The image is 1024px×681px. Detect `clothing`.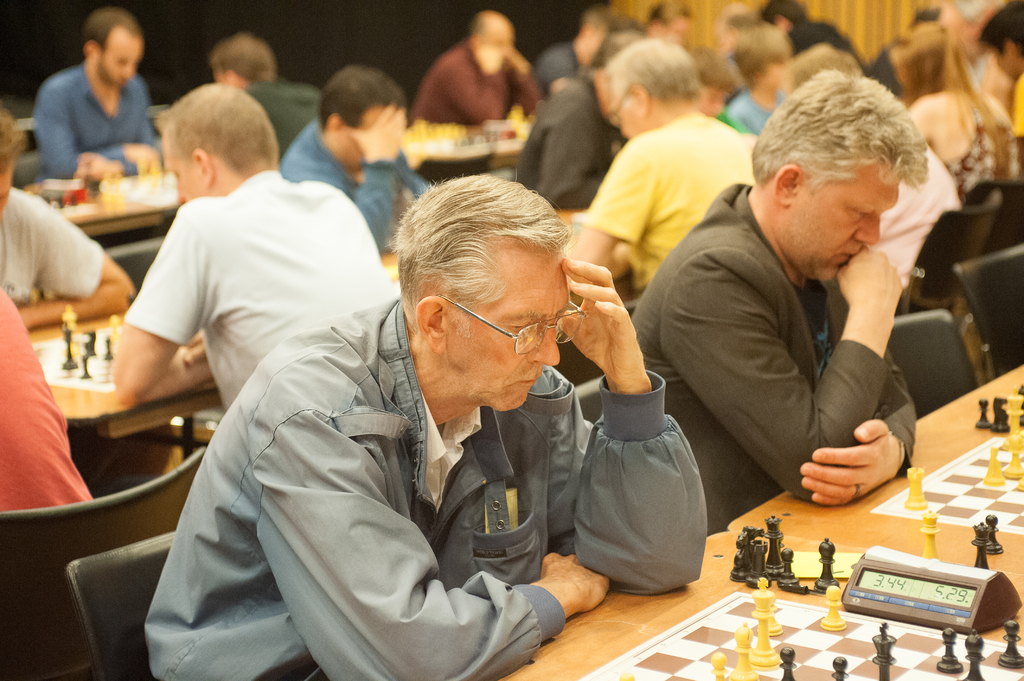
Detection: bbox(0, 180, 108, 318).
